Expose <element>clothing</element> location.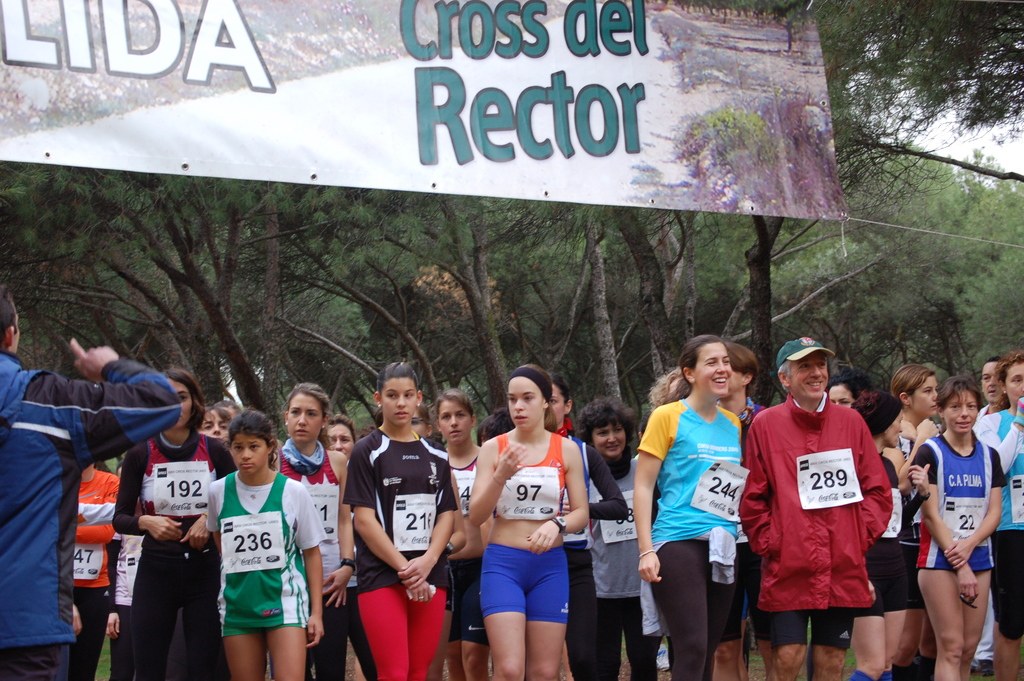
Exposed at box=[593, 450, 657, 680].
